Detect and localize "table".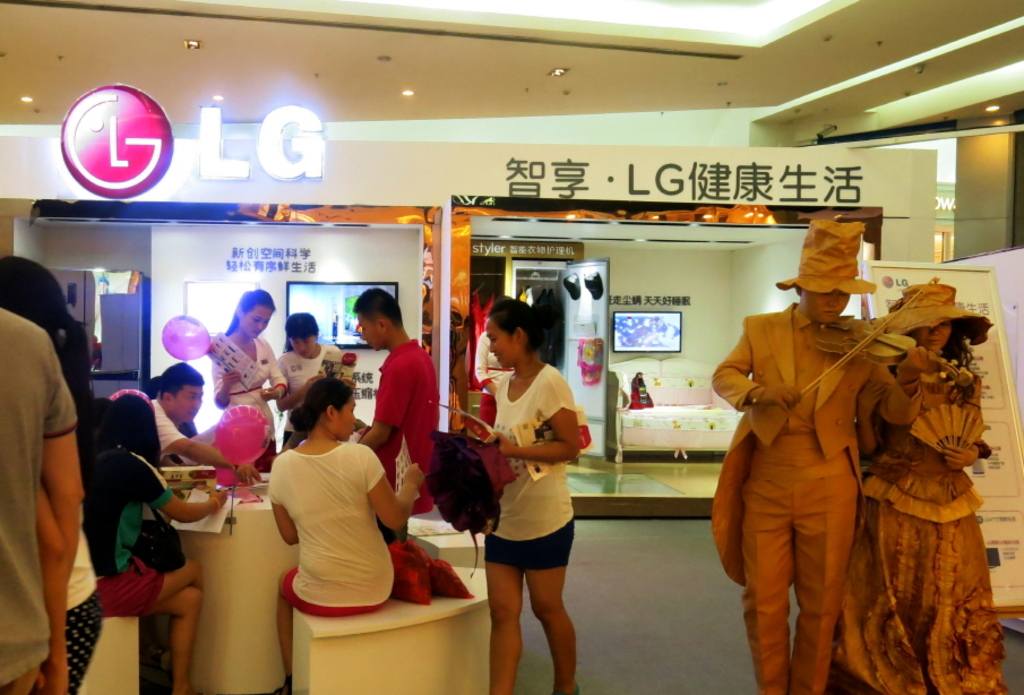
Localized at 175, 477, 277, 694.
